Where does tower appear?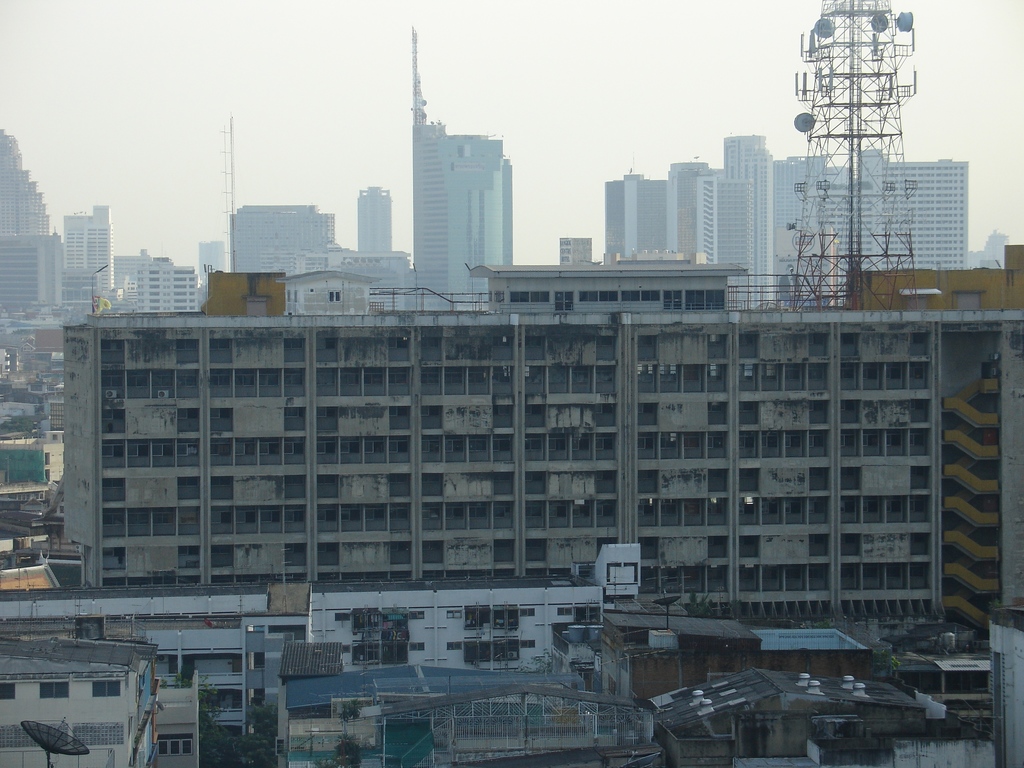
Appears at 605/132/965/305.
